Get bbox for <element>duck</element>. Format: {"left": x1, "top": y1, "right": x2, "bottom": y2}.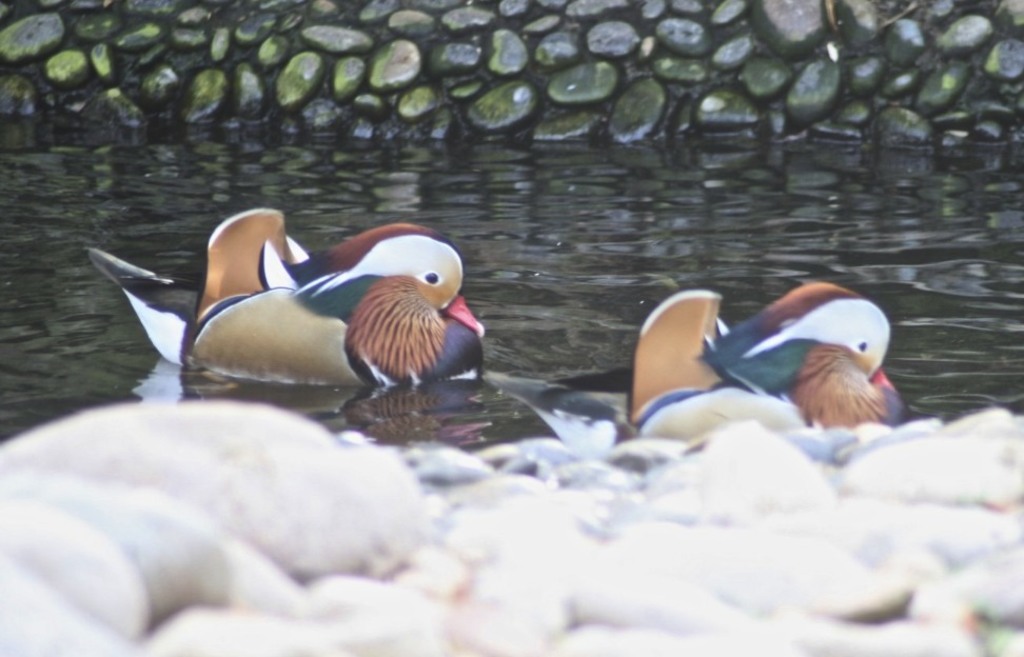
{"left": 78, "top": 201, "right": 516, "bottom": 402}.
